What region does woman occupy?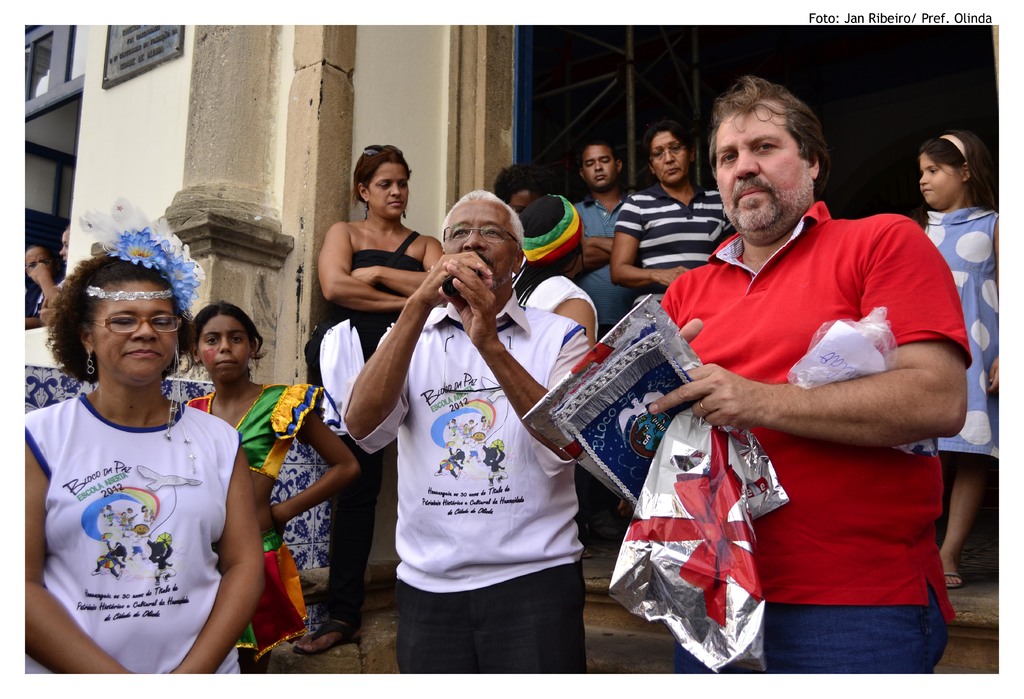
locate(182, 301, 353, 602).
